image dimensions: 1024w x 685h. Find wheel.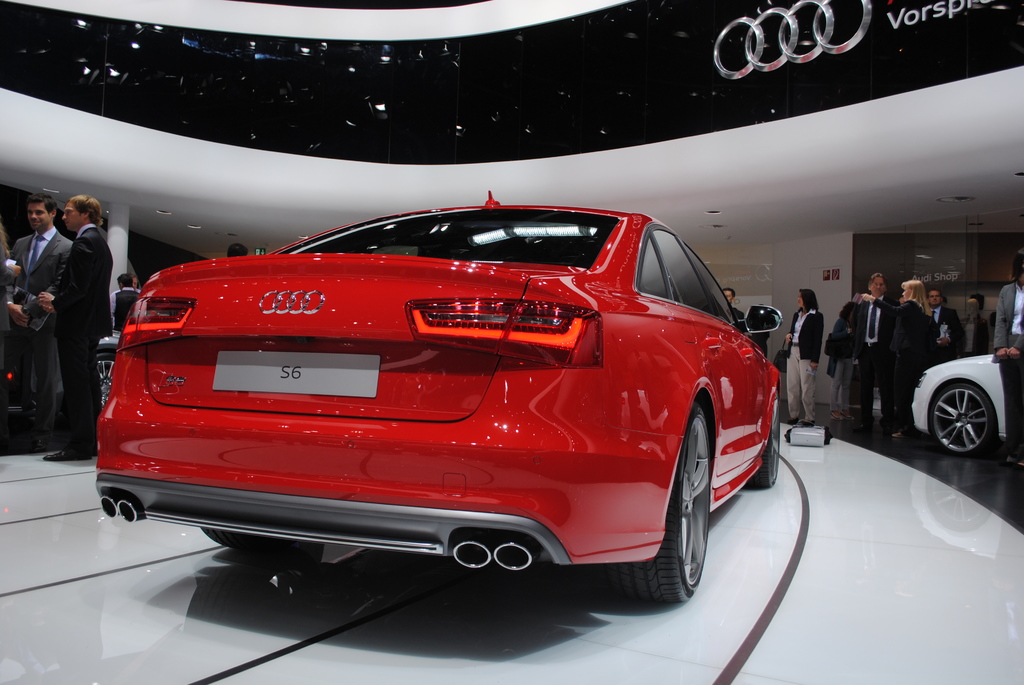
(95, 354, 115, 406).
